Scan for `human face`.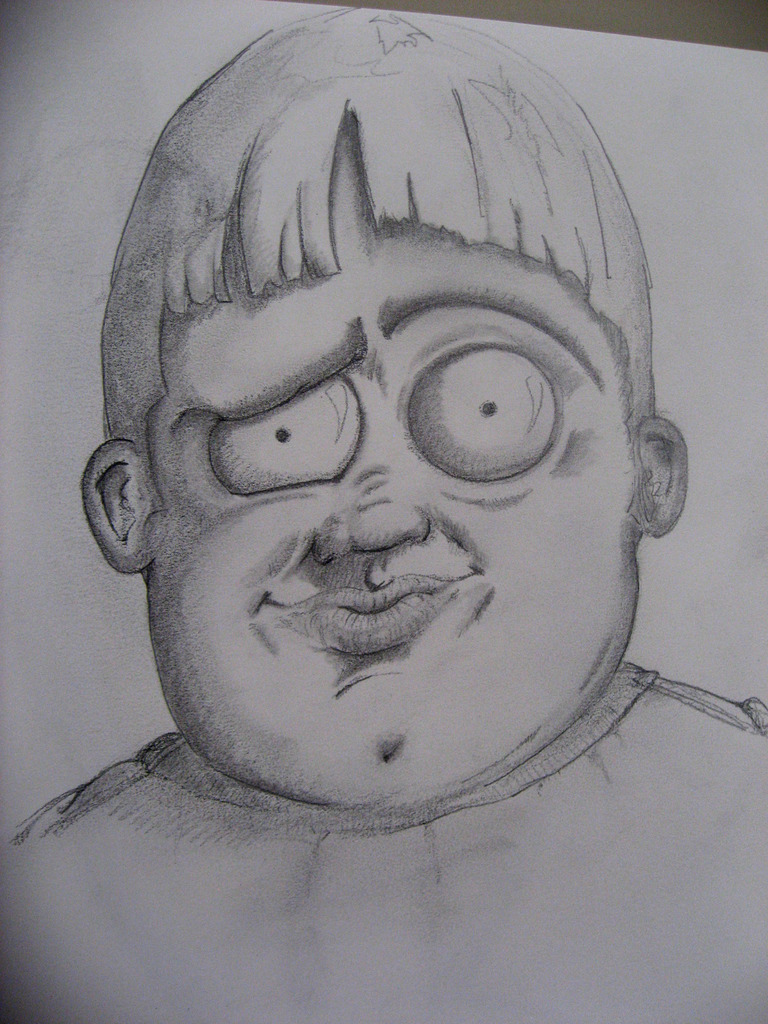
Scan result: [166, 189, 639, 800].
